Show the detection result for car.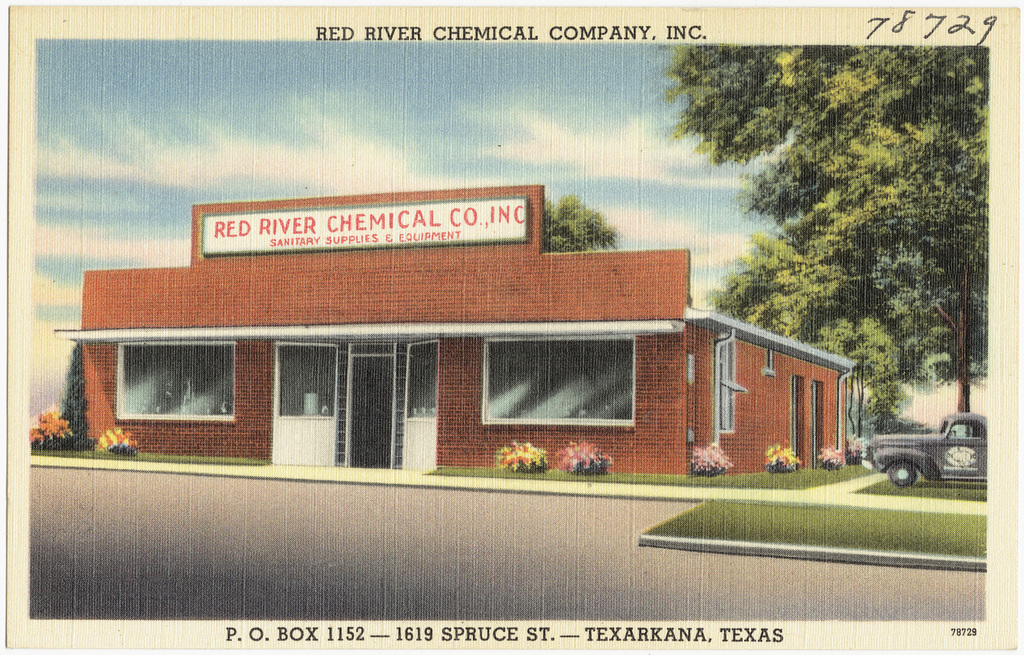
[859, 411, 991, 483].
